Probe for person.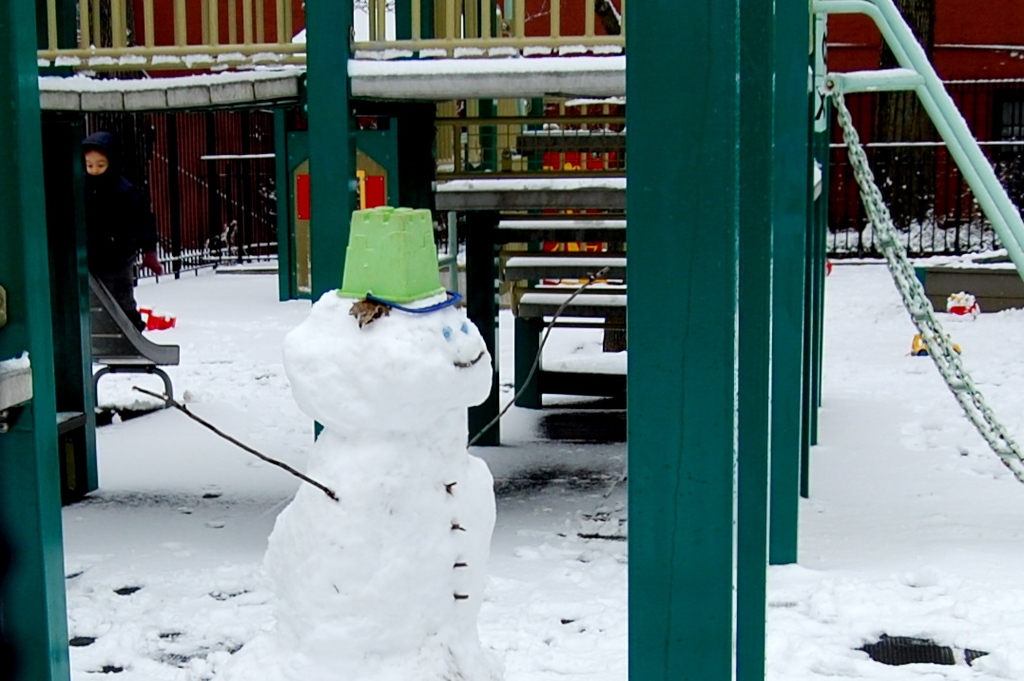
Probe result: region(71, 133, 164, 338).
